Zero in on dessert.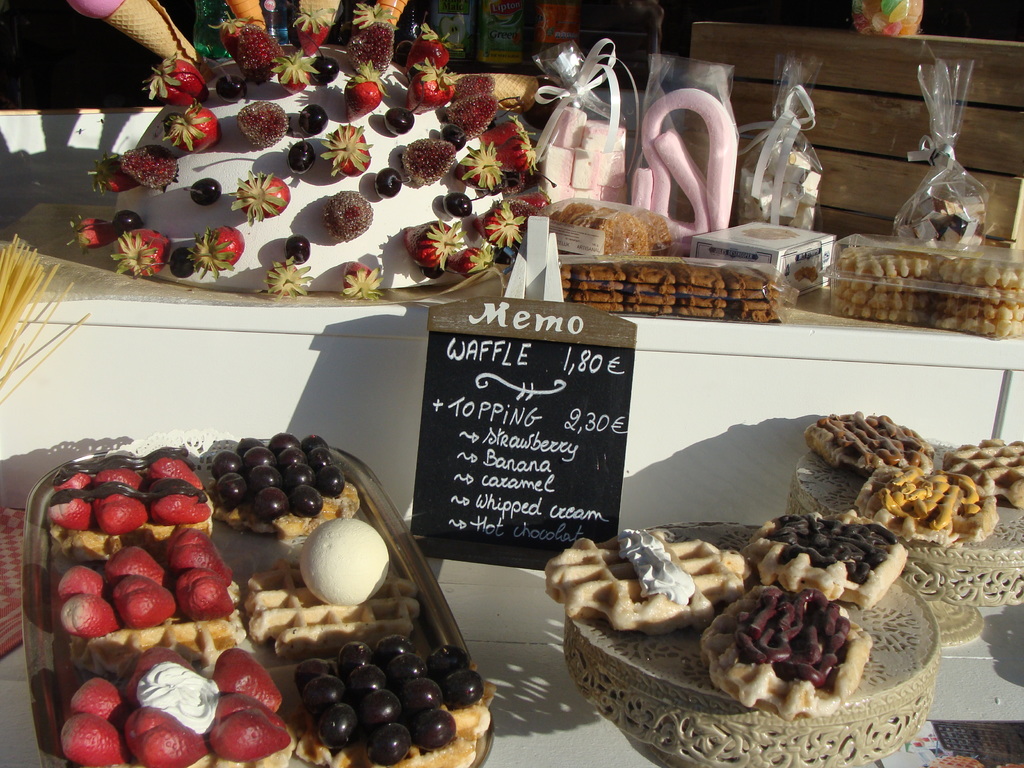
Zeroed in: (61, 659, 127, 707).
